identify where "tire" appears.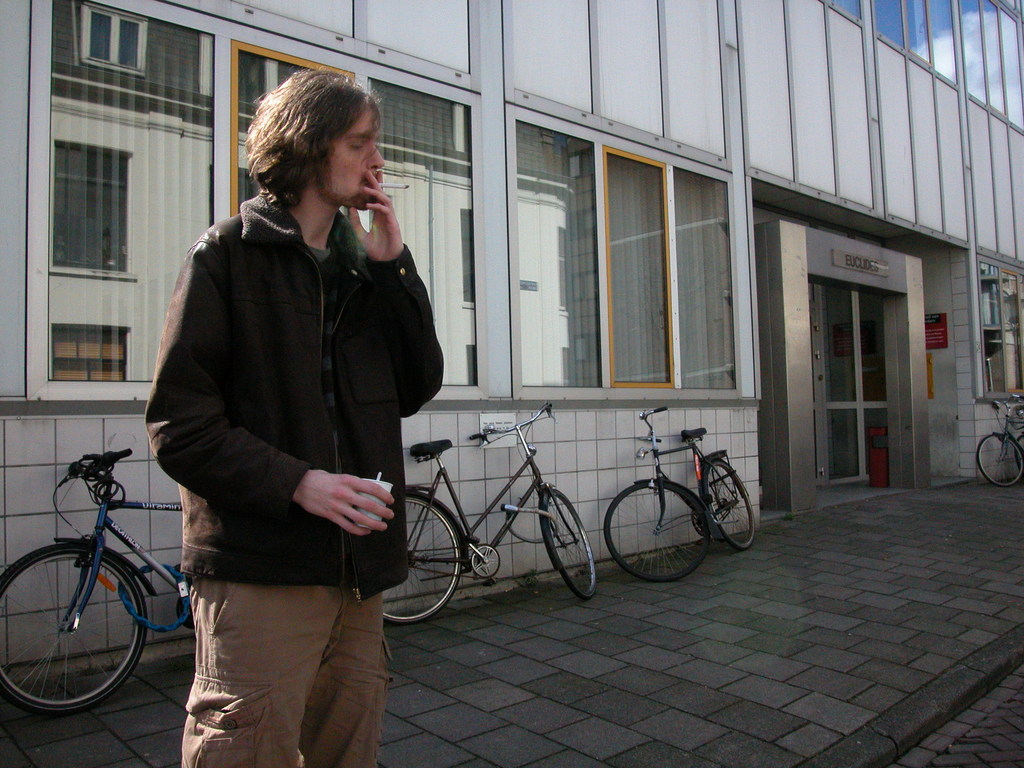
Appears at (left=978, top=431, right=1018, bottom=491).
